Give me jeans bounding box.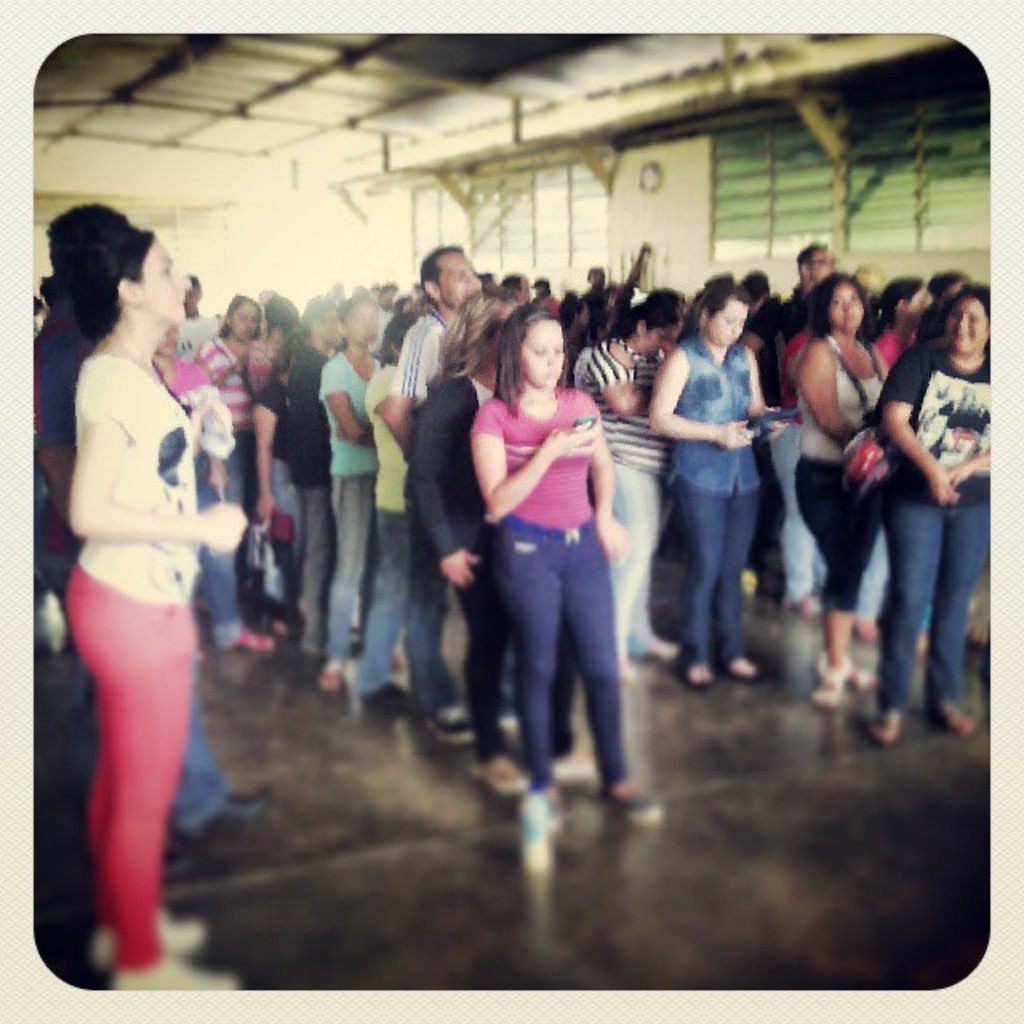
451,501,638,822.
